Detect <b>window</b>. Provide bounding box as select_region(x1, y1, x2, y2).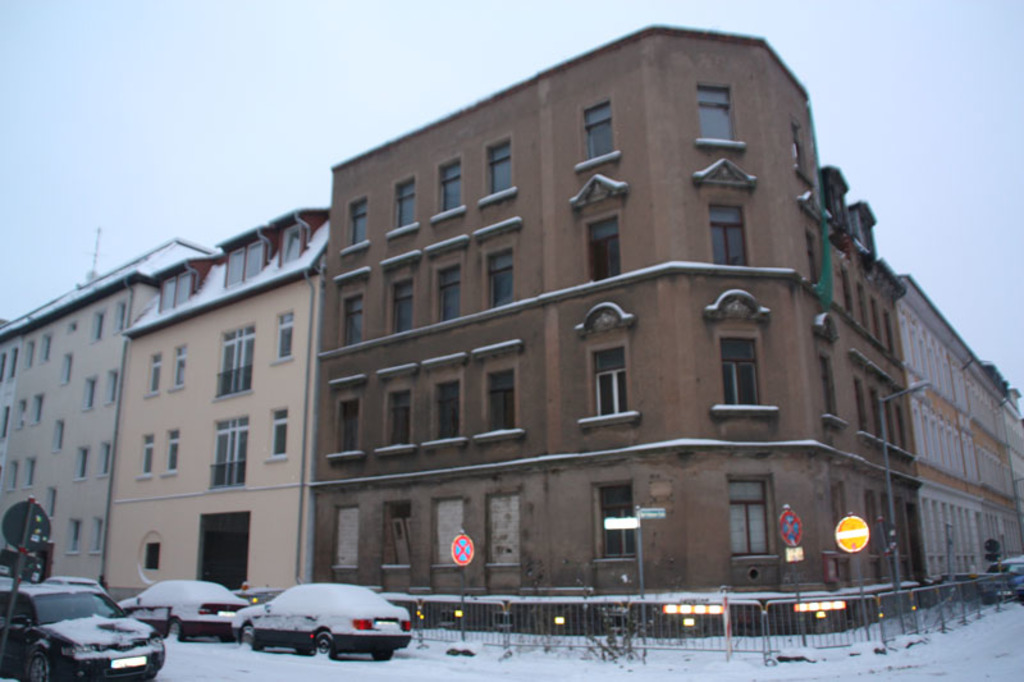
select_region(883, 399, 896, 452).
